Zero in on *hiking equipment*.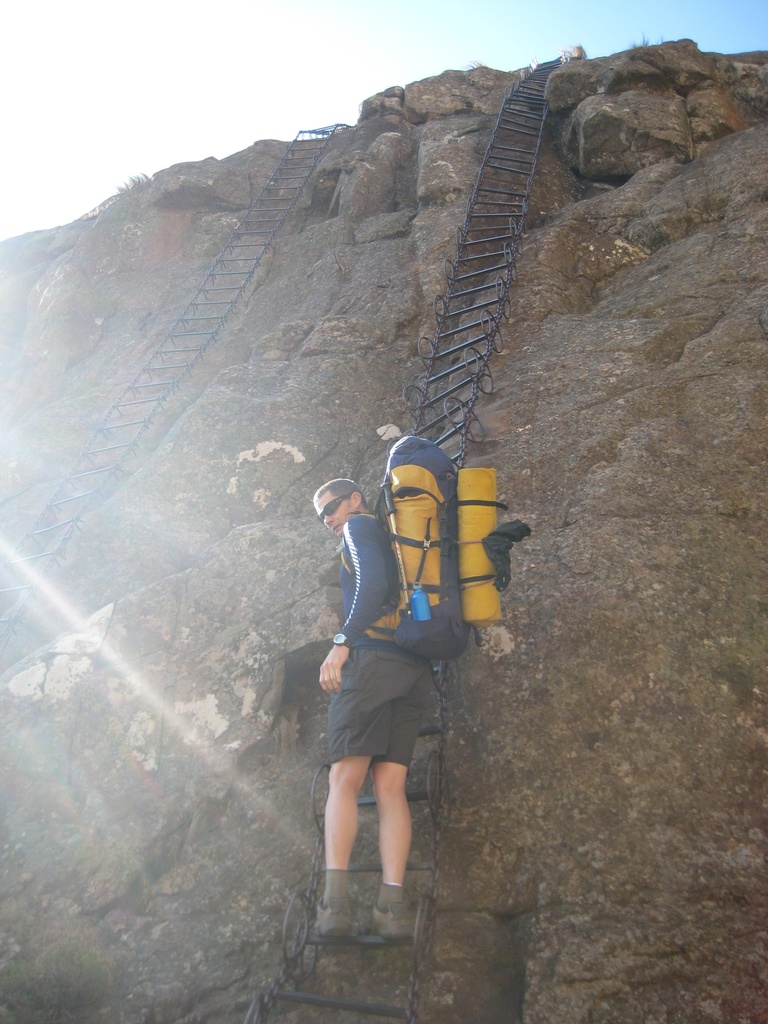
Zeroed in: {"left": 354, "top": 433, "right": 529, "bottom": 657}.
